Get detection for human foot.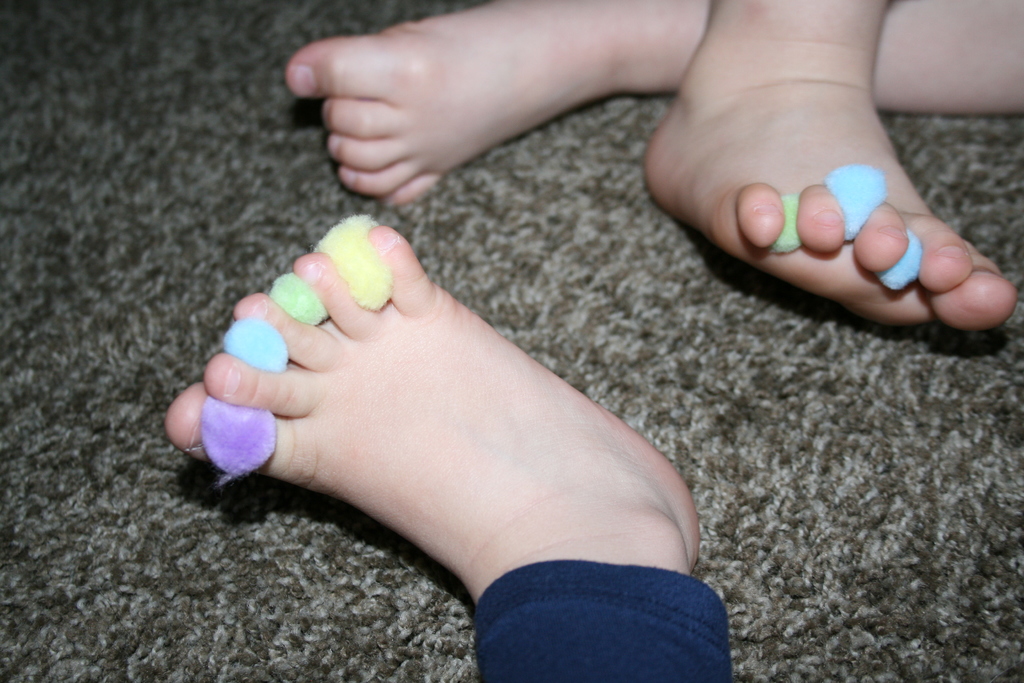
Detection: detection(643, 0, 1020, 333).
